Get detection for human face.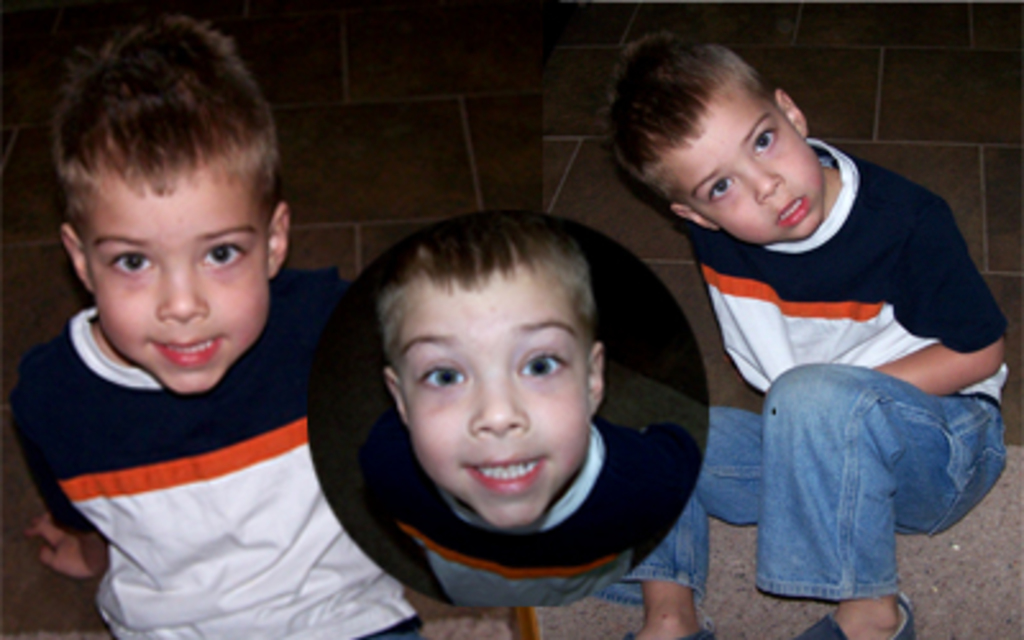
Detection: locate(397, 282, 589, 530).
